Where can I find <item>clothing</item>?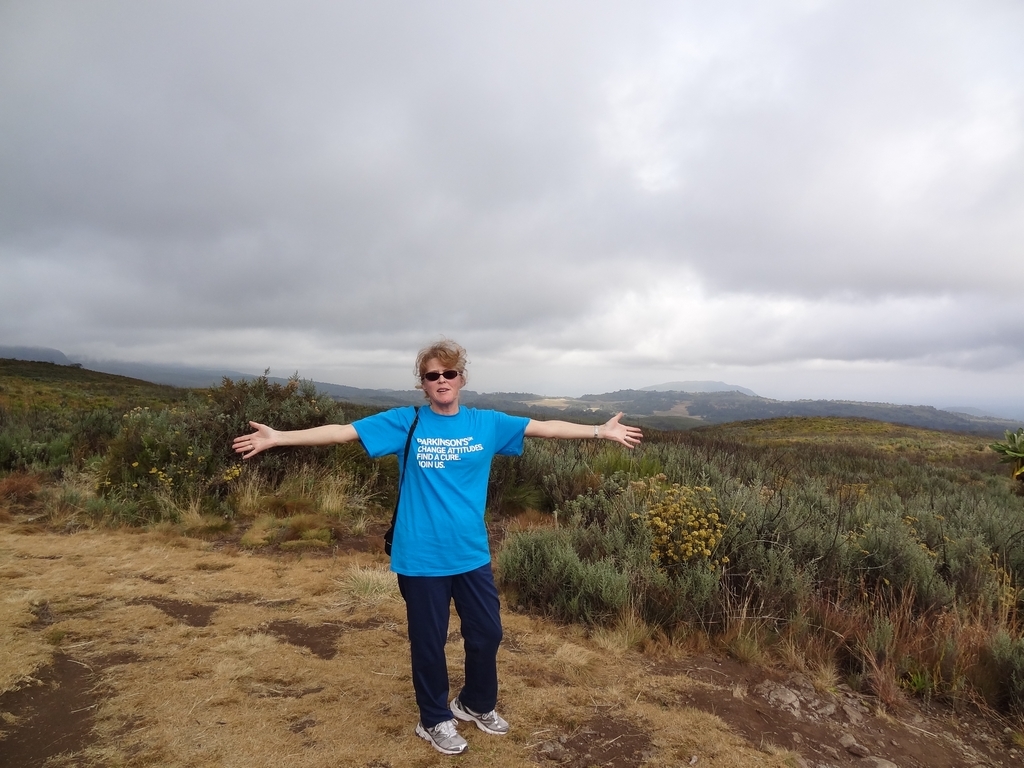
You can find it at 354, 404, 534, 738.
